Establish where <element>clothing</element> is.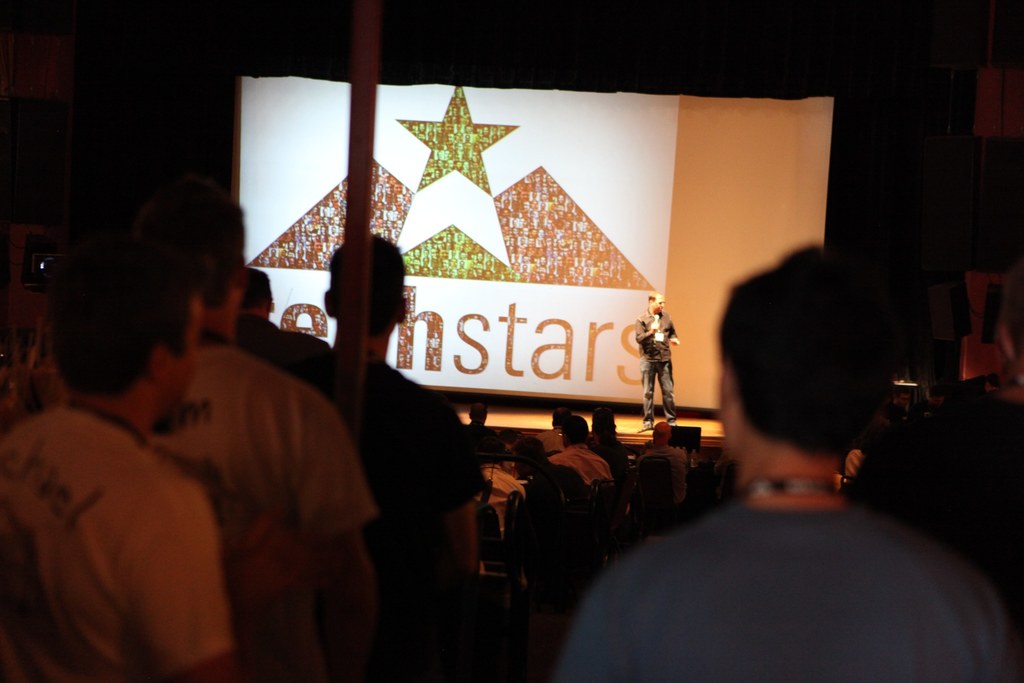
Established at x1=10 y1=375 x2=243 y2=660.
